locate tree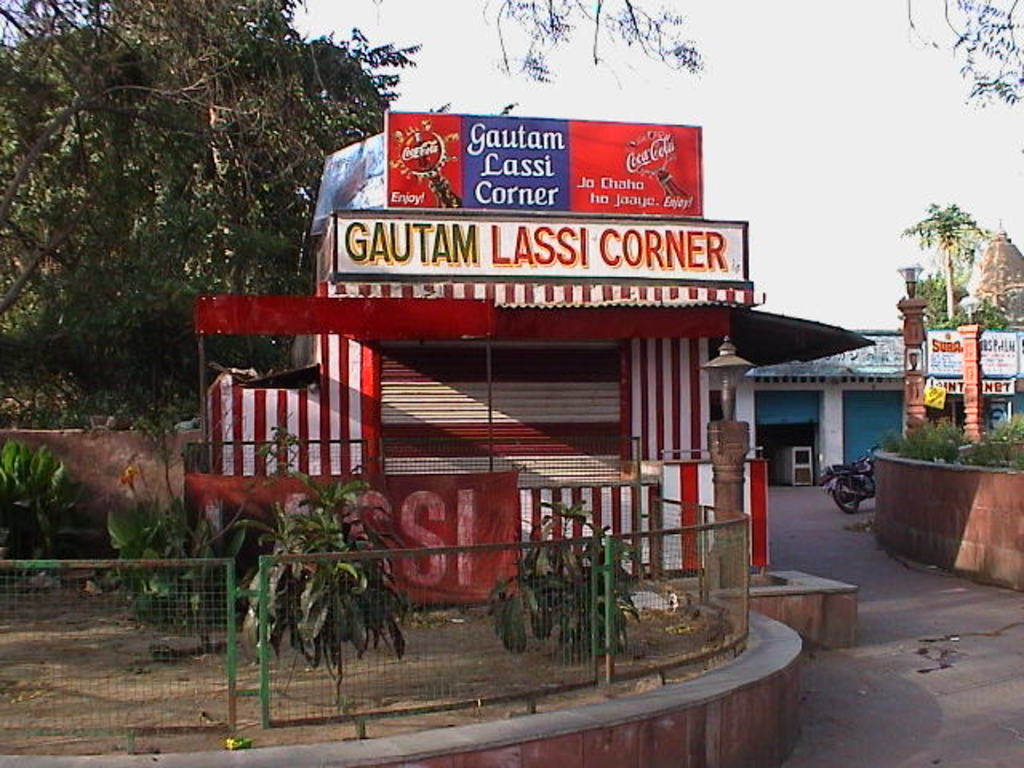
BBox(886, 197, 1008, 334)
